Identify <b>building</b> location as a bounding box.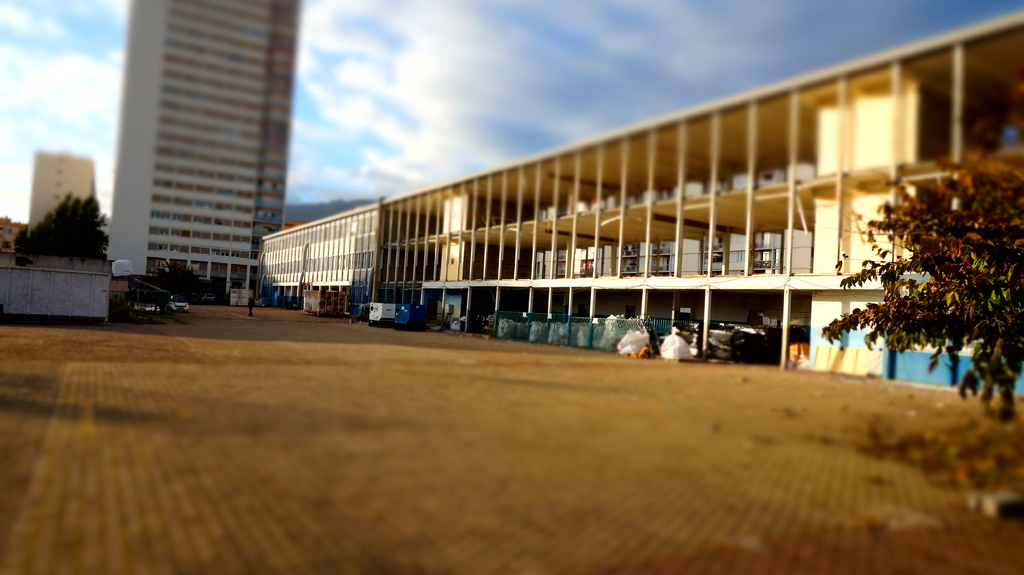
bbox(258, 205, 376, 319).
